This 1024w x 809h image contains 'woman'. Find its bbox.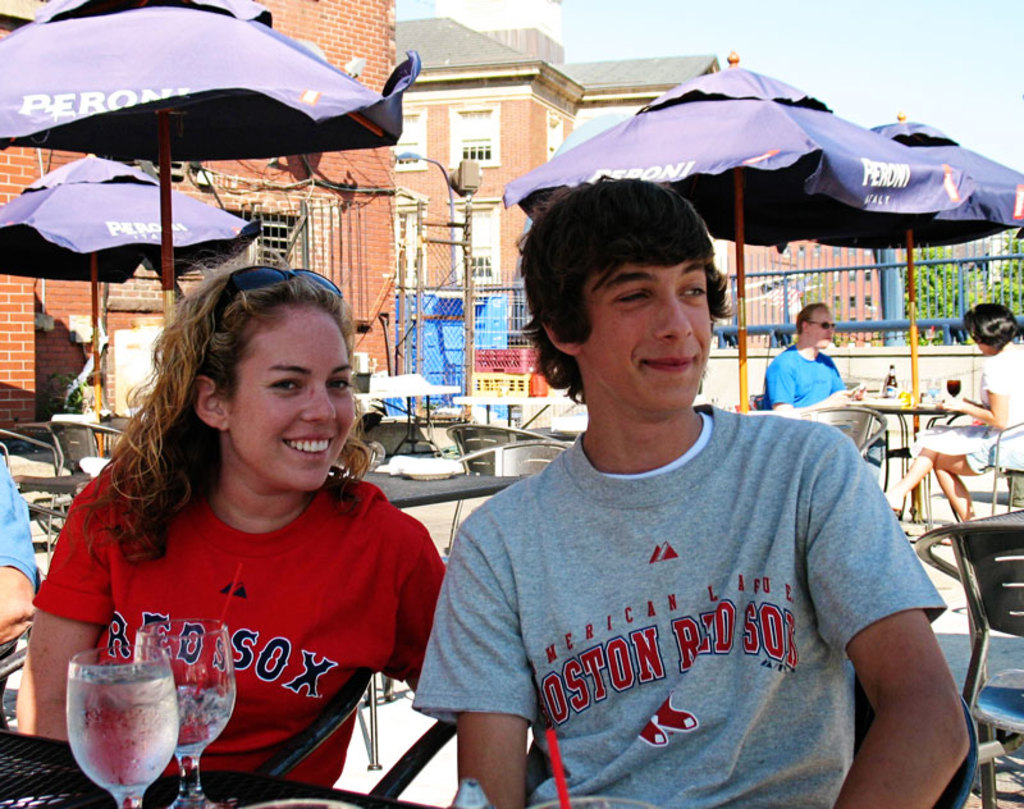
<region>0, 265, 465, 801</region>.
